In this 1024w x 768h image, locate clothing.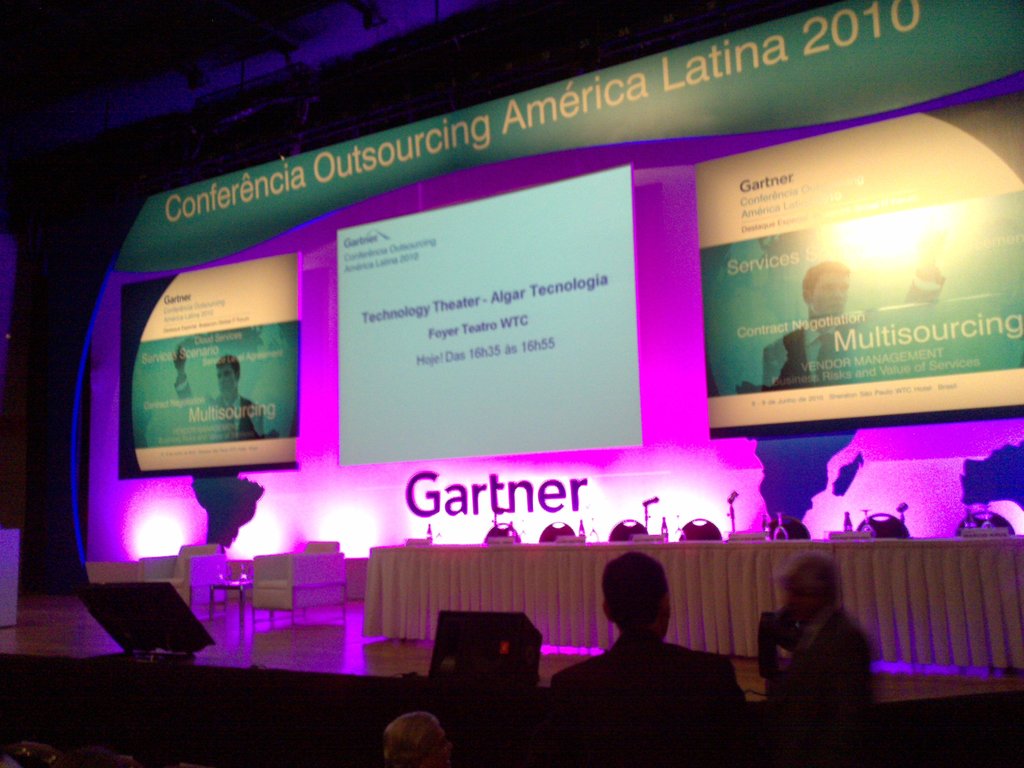
Bounding box: l=170, t=380, r=266, b=441.
